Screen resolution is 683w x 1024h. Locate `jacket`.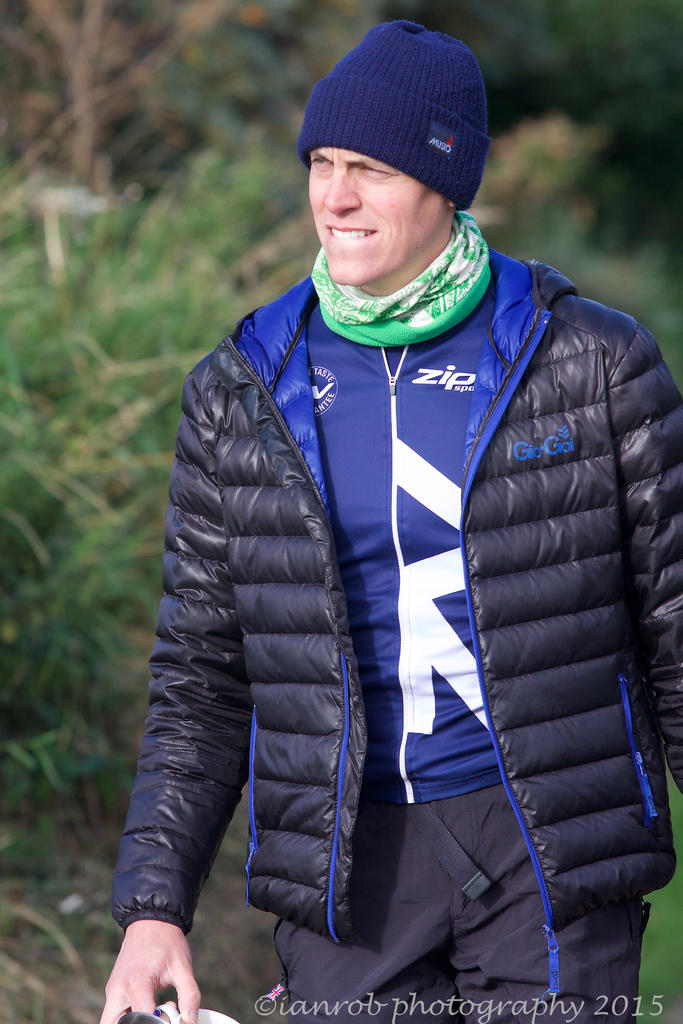
113 250 682 948.
